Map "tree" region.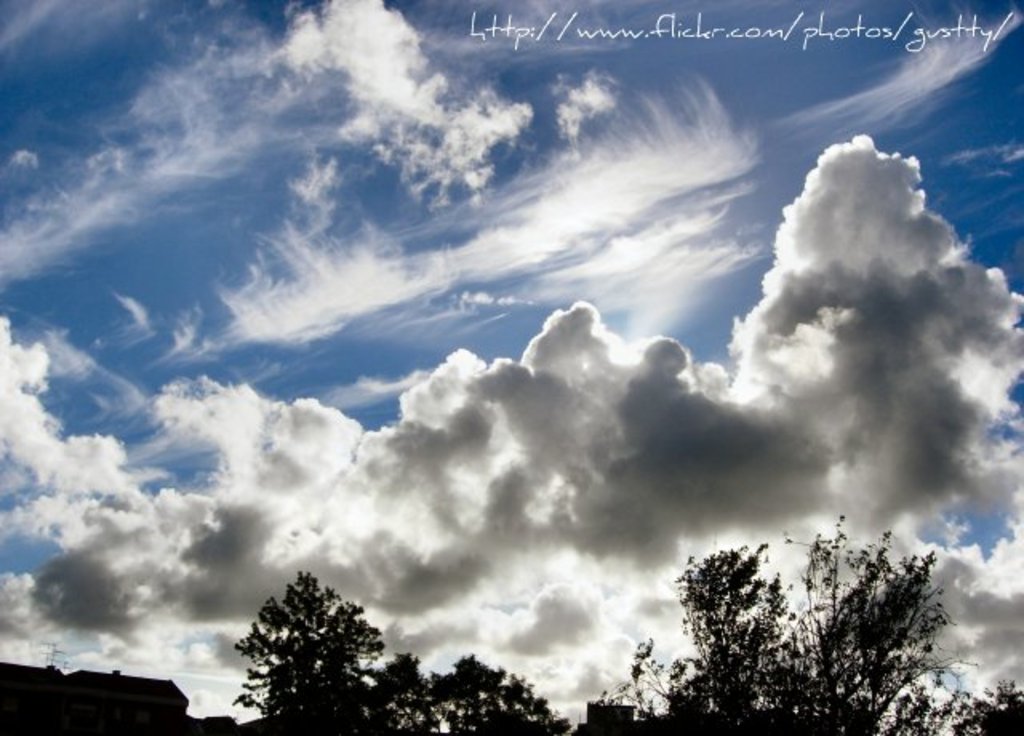
Mapped to x1=597, y1=514, x2=984, y2=734.
